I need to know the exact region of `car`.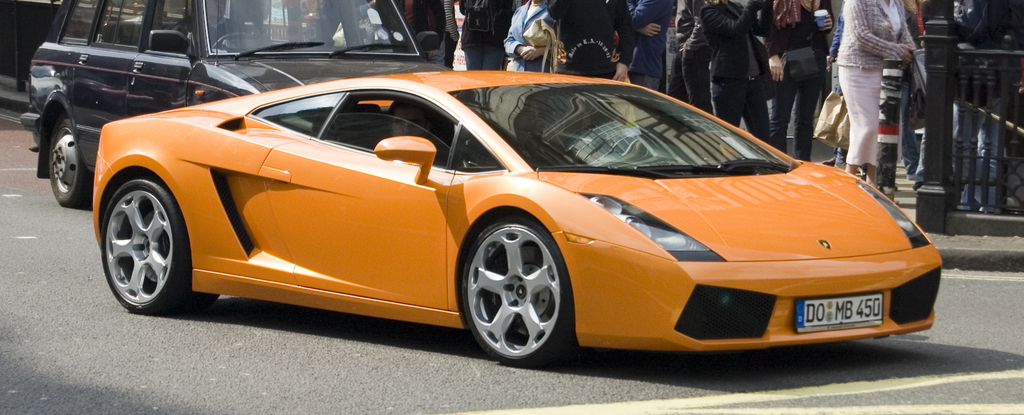
Region: [left=20, top=0, right=445, bottom=209].
